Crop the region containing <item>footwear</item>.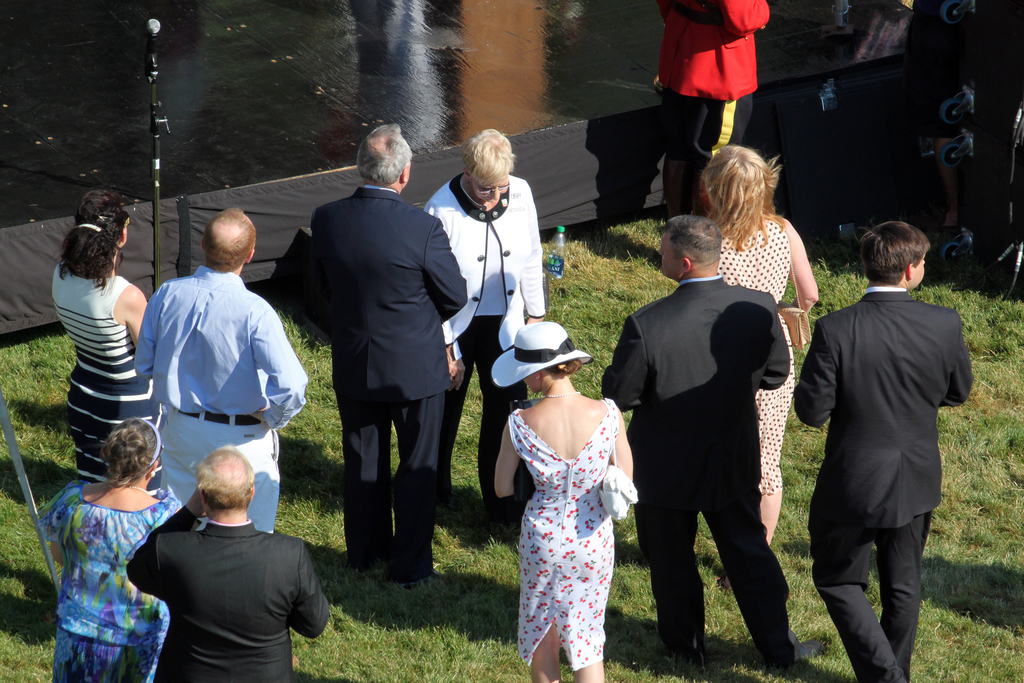
Crop region: [left=428, top=556, right=445, bottom=580].
